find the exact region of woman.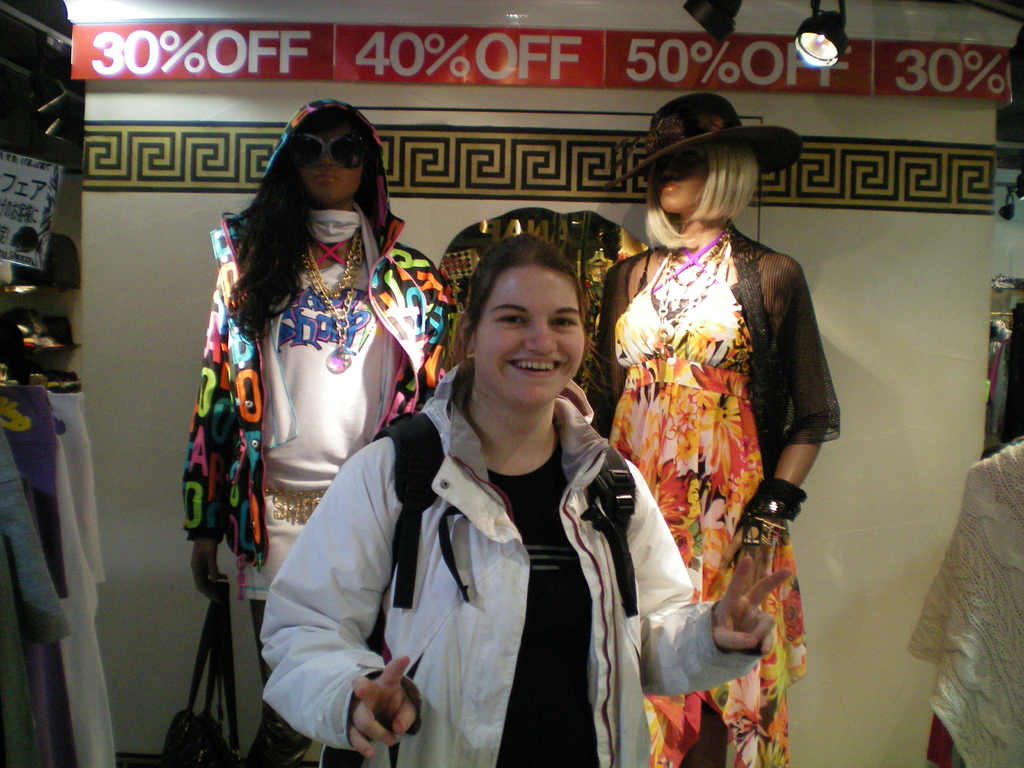
Exact region: bbox(175, 87, 464, 767).
